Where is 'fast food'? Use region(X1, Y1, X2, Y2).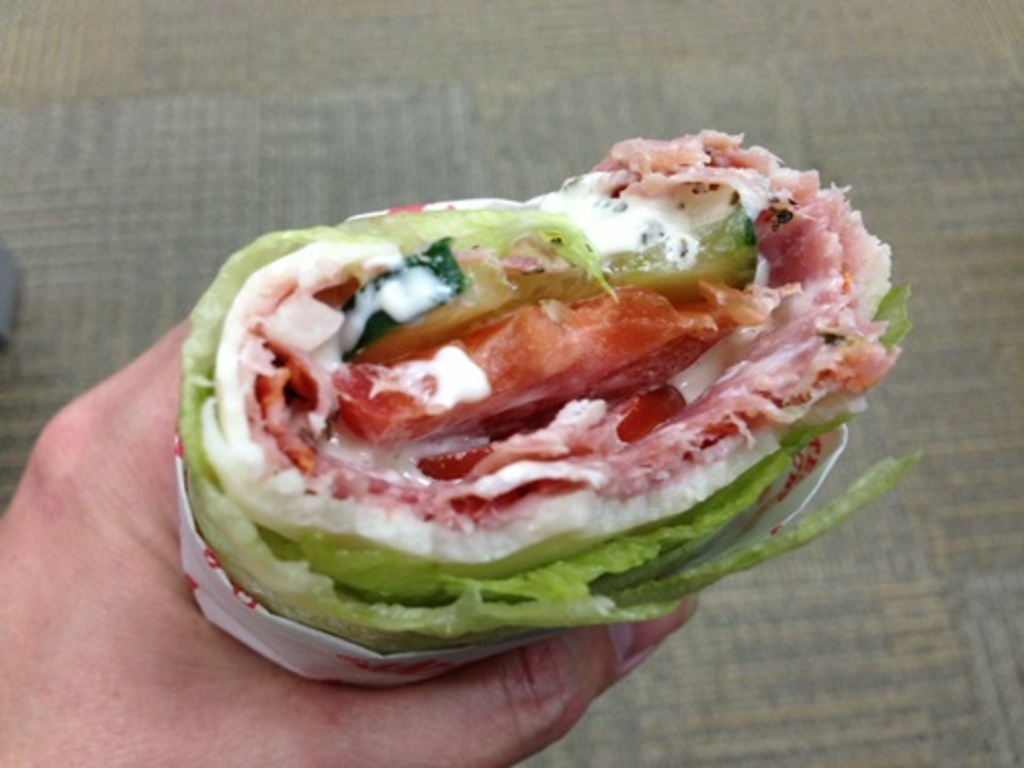
region(133, 154, 922, 676).
